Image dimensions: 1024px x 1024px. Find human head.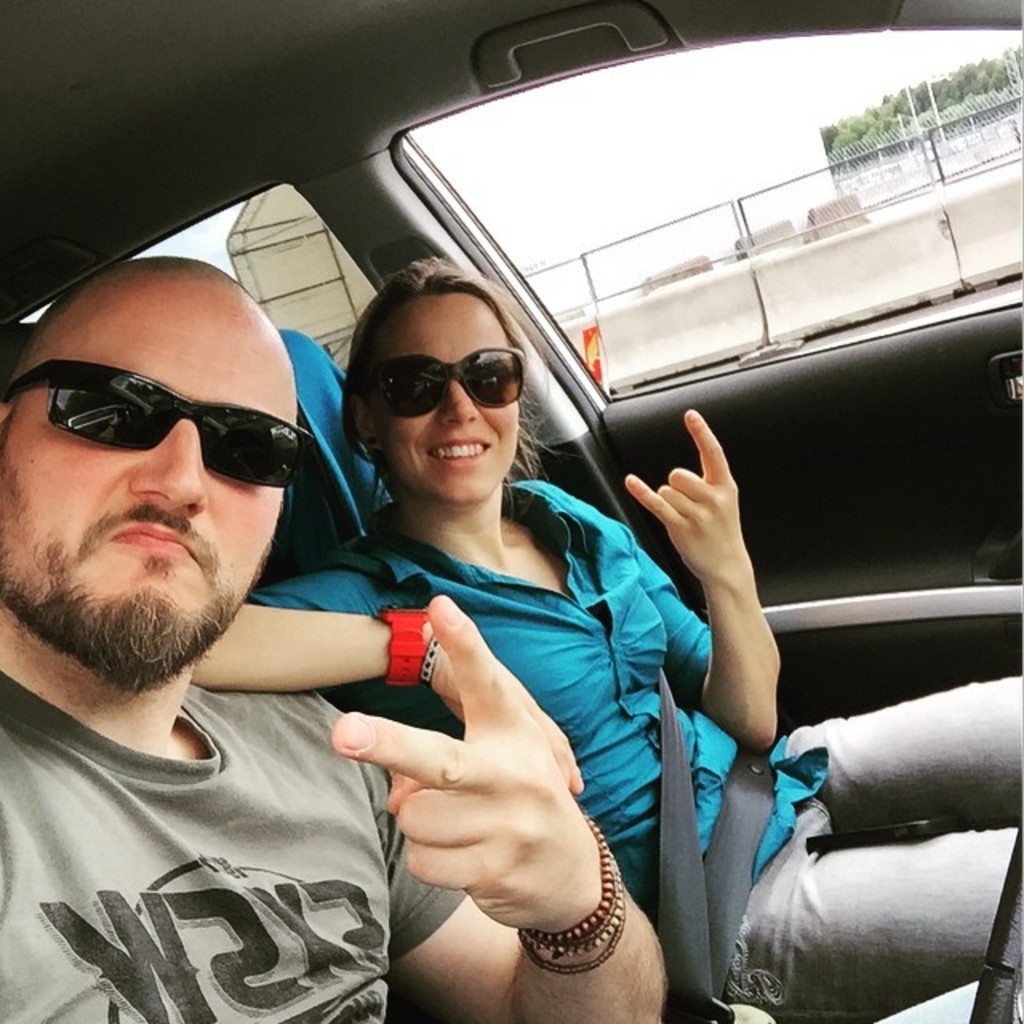
0/259/299/694.
